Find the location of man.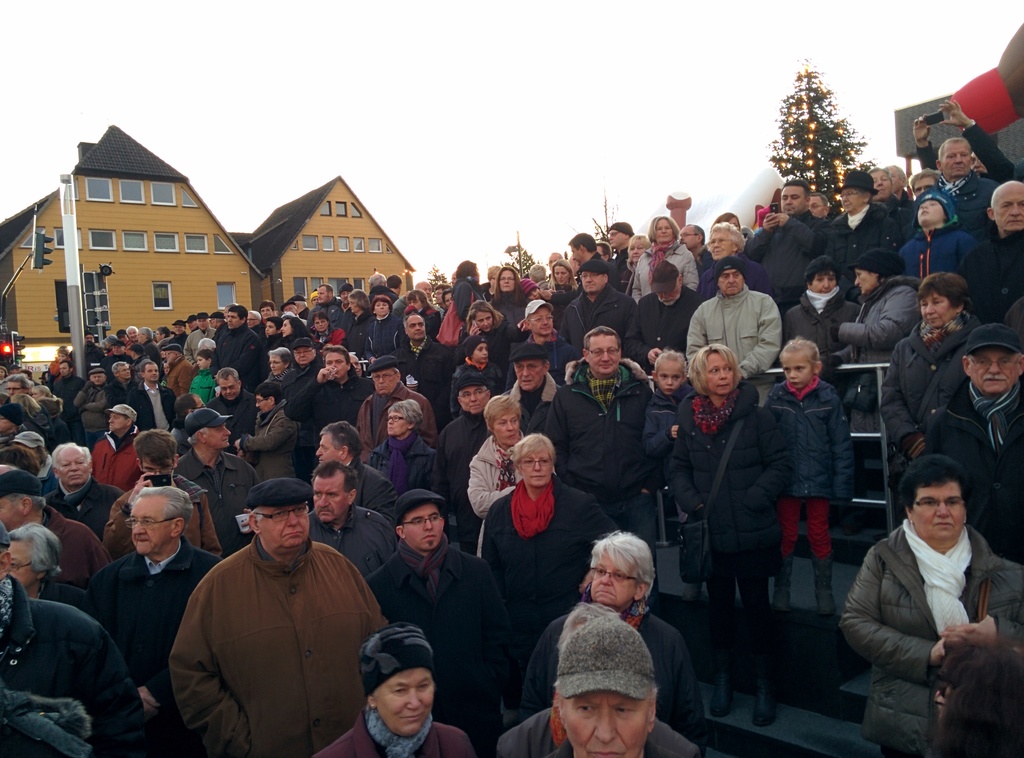
Location: box=[565, 232, 596, 269].
